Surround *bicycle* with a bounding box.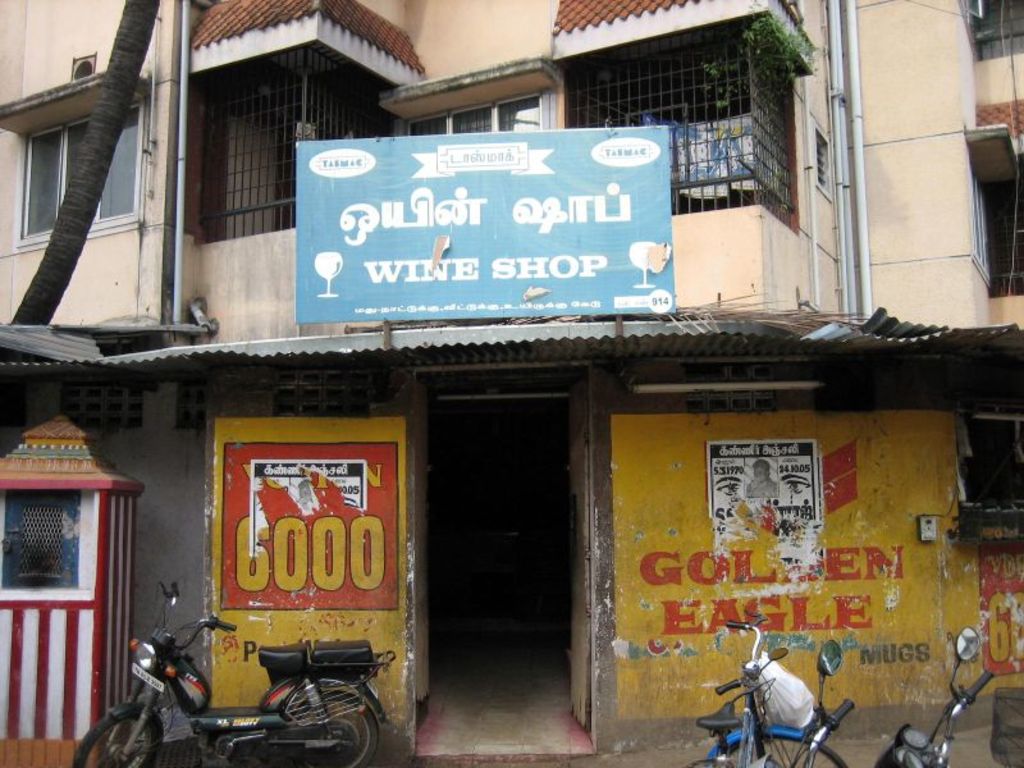
689,602,847,767.
